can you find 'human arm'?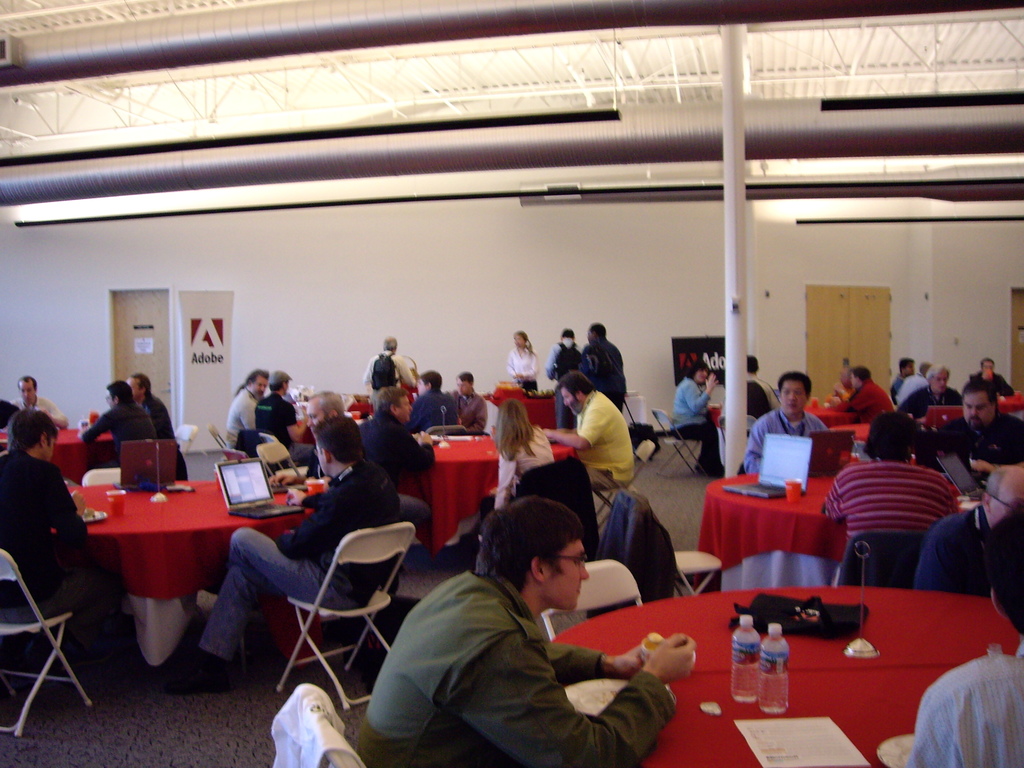
Yes, bounding box: 491/437/521/509.
